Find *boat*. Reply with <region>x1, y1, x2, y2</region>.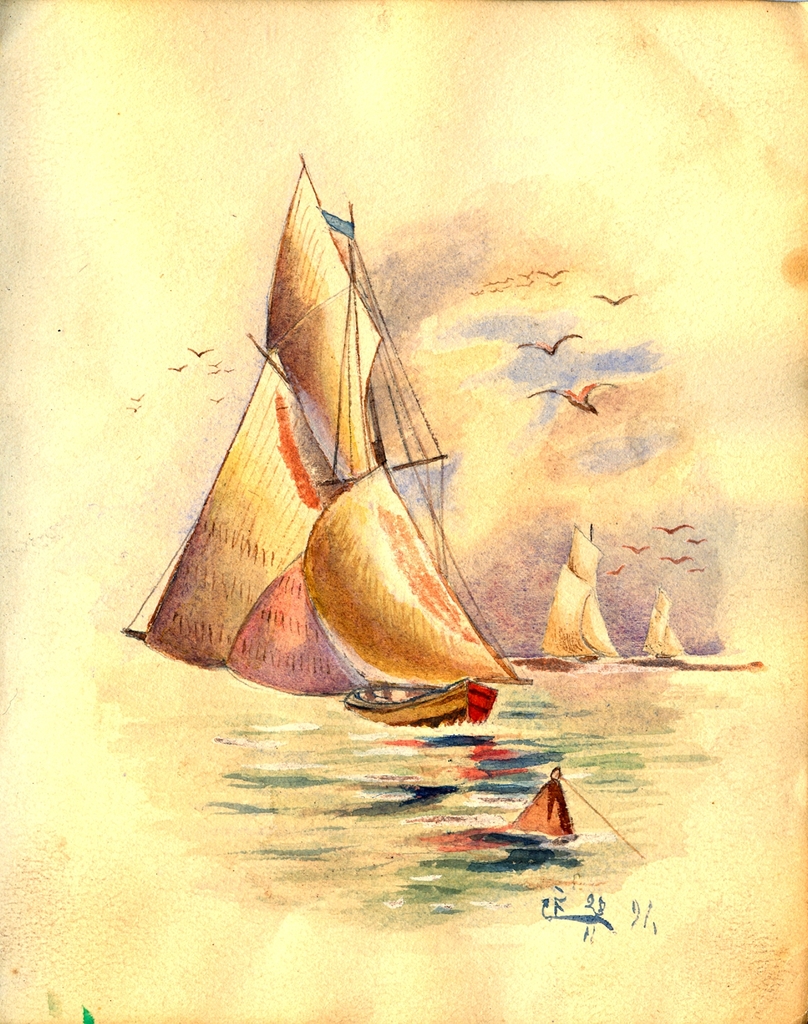
<region>522, 515, 618, 675</region>.
